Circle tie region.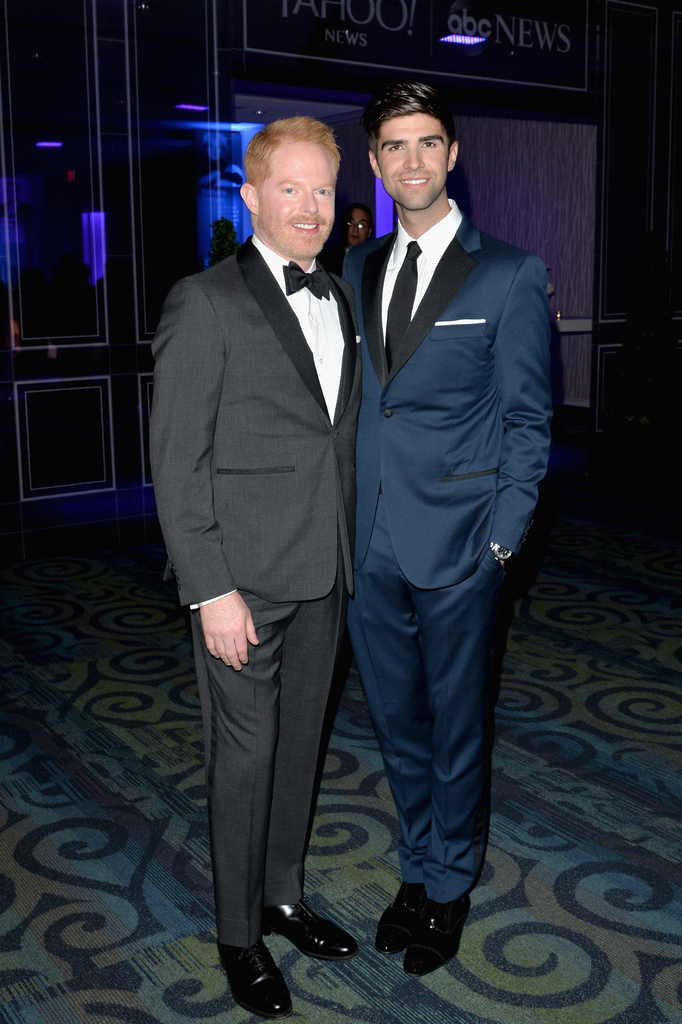
Region: <bbox>378, 234, 421, 365</bbox>.
